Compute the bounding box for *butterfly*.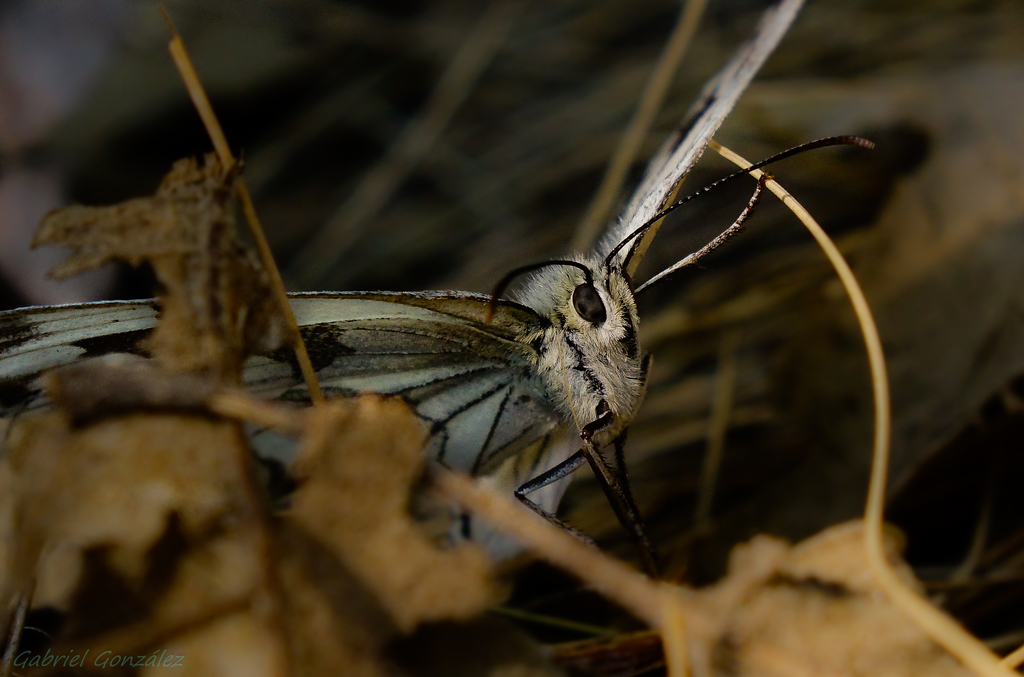
[0, 0, 879, 554].
